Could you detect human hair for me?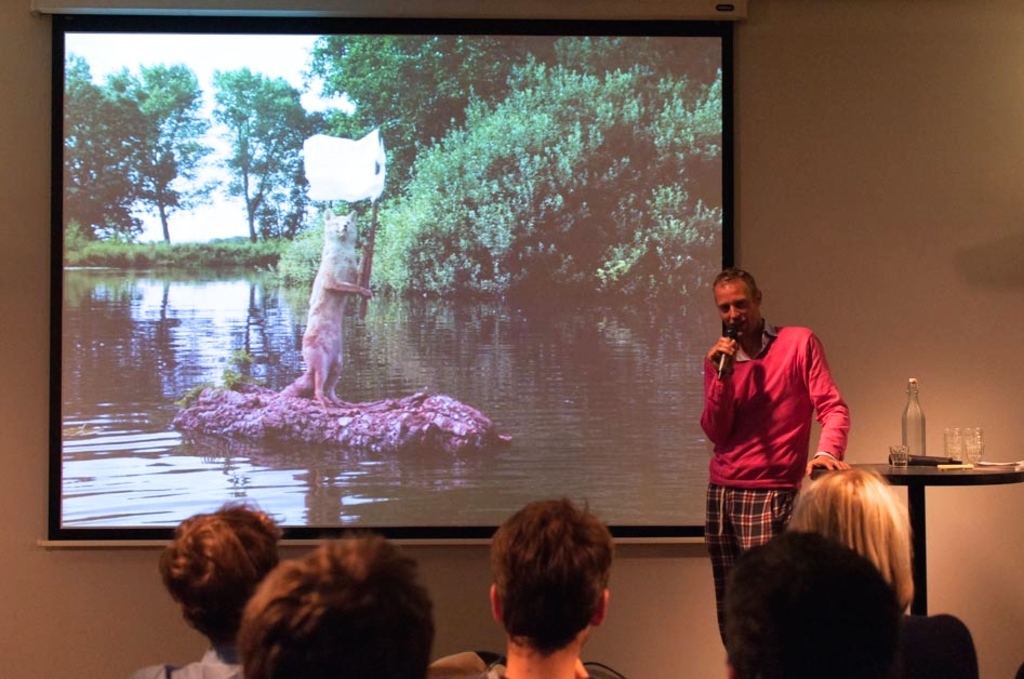
Detection result: (157, 501, 281, 666).
